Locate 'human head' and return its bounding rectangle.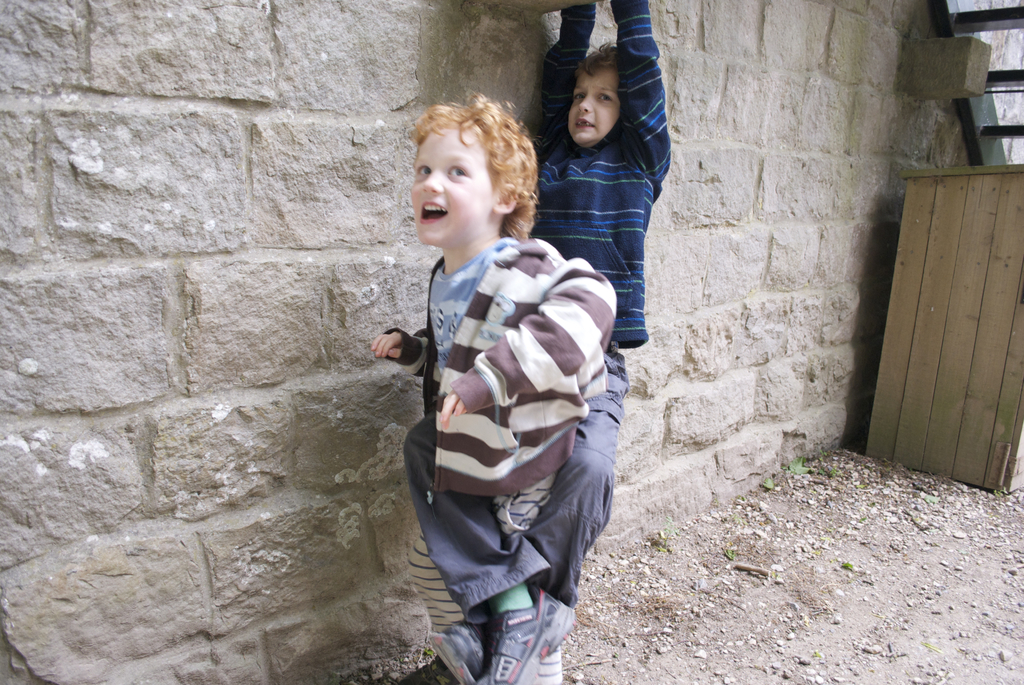
left=566, top=39, right=621, bottom=145.
